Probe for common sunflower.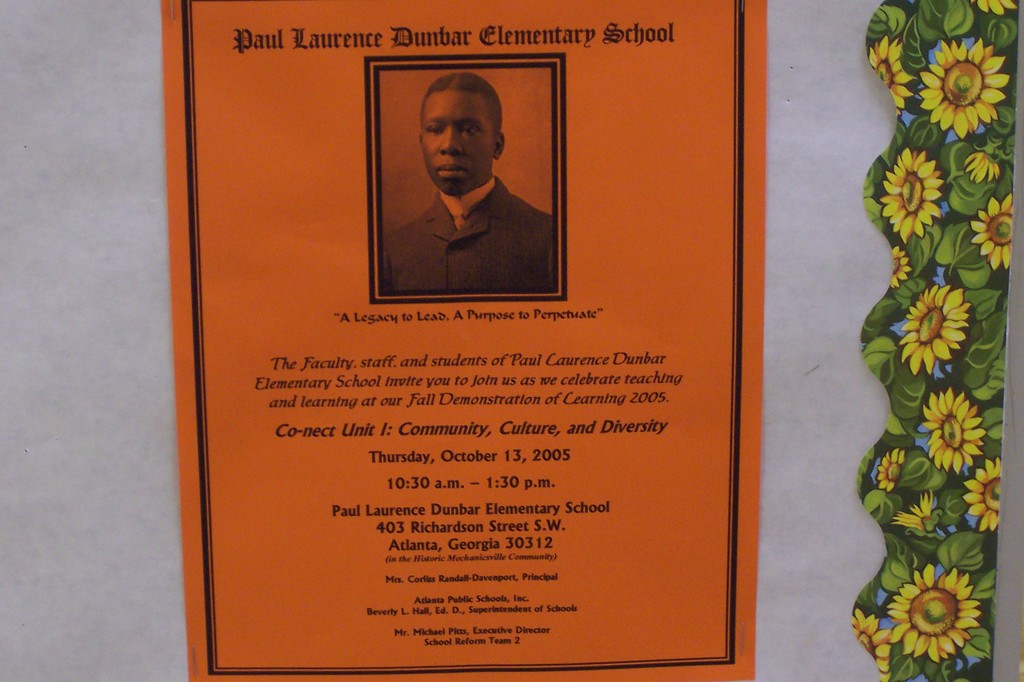
Probe result: (889, 555, 981, 653).
